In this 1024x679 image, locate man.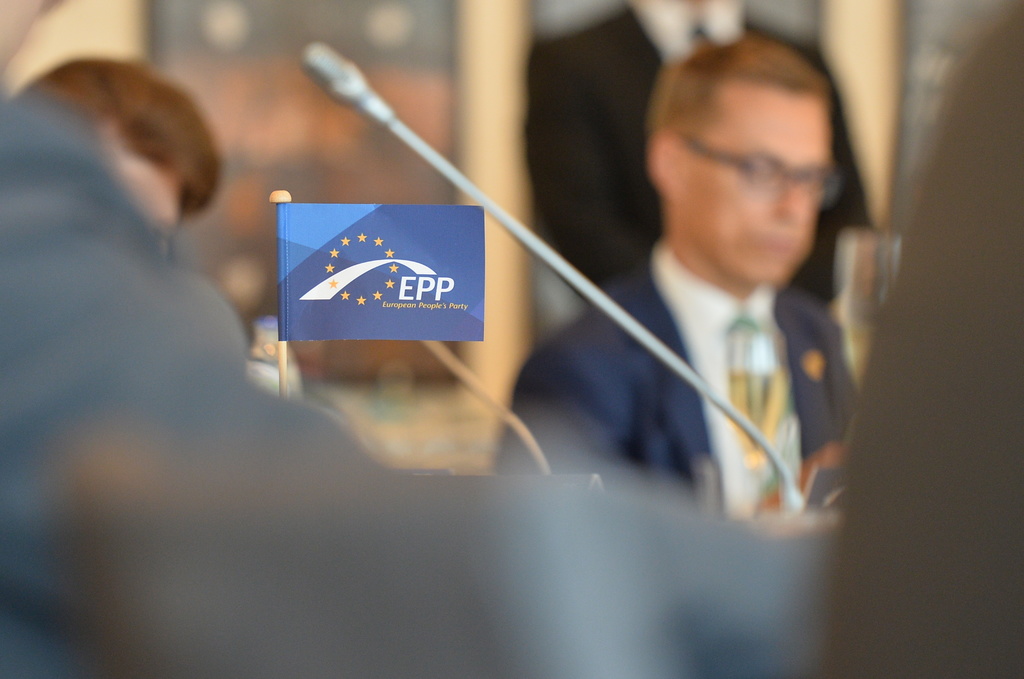
Bounding box: [470,39,935,582].
